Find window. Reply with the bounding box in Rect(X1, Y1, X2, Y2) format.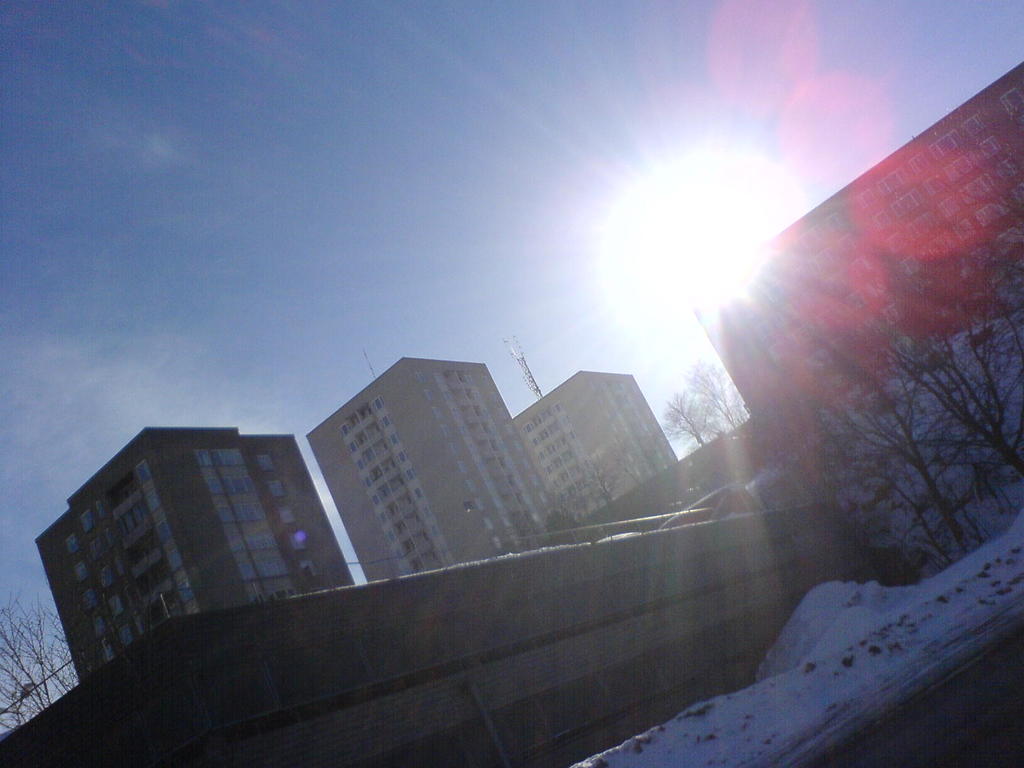
Rect(383, 527, 394, 543).
